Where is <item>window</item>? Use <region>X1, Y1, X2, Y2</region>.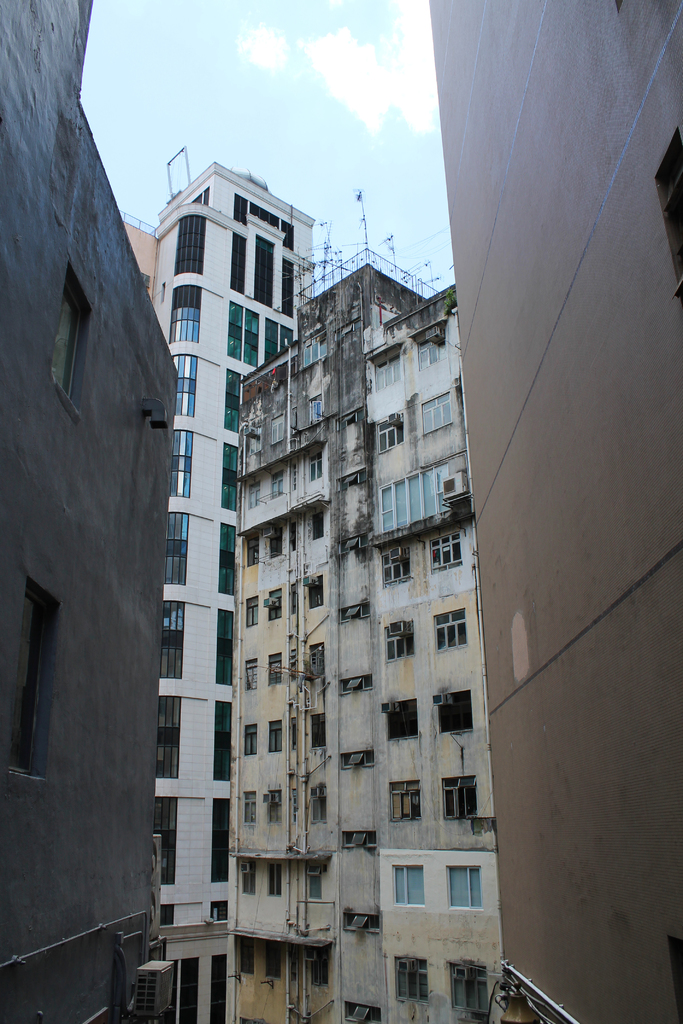
<region>249, 532, 261, 564</region>.
